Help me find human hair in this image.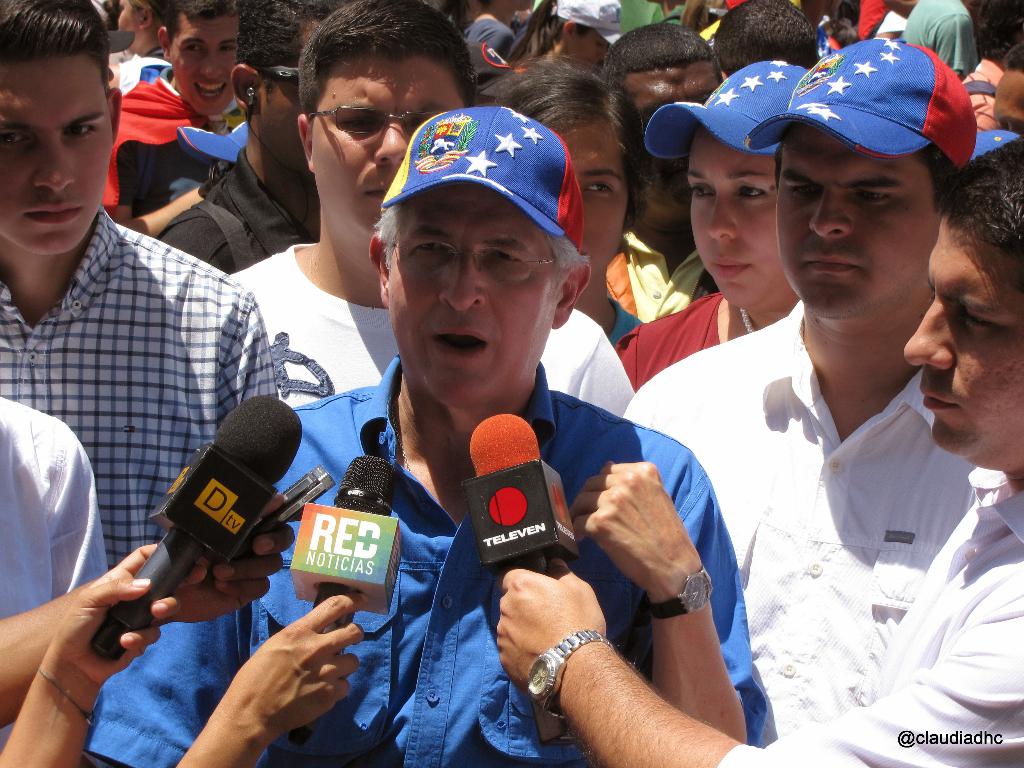
Found it: (left=616, top=27, right=733, bottom=117).
